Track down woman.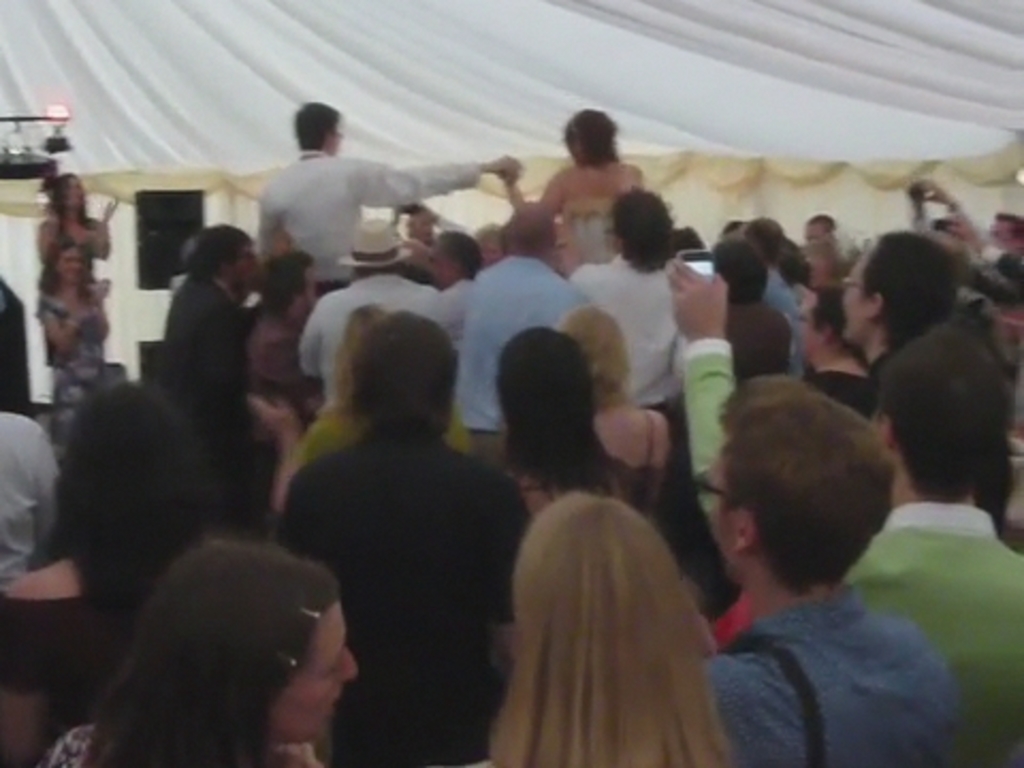
Tracked to x1=497, y1=107, x2=651, y2=284.
